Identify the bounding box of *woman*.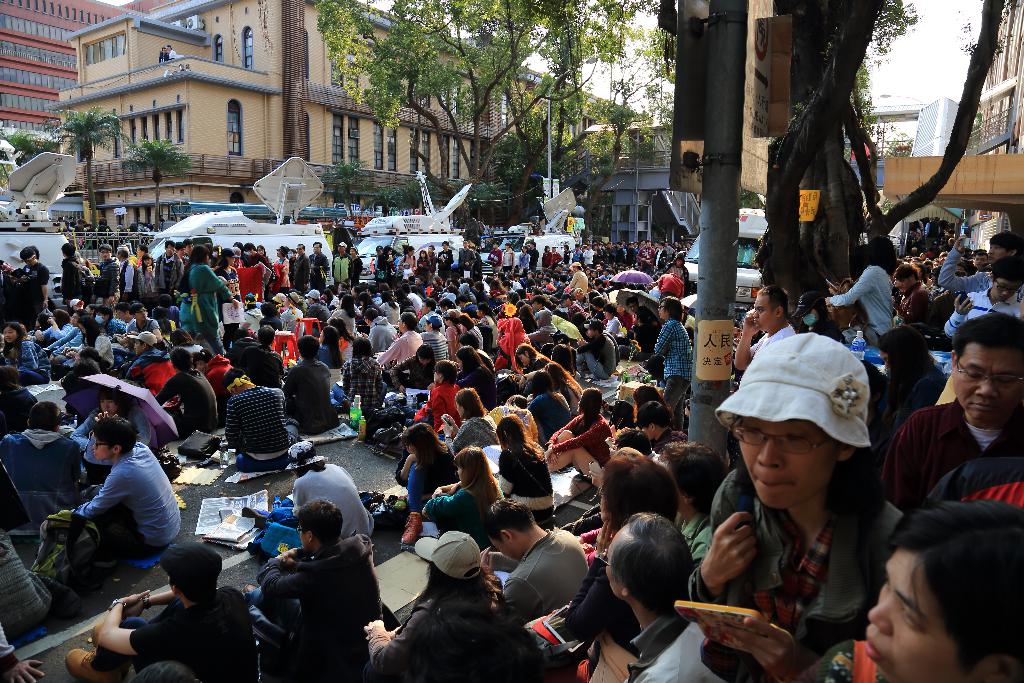
bbox=[333, 335, 388, 419].
